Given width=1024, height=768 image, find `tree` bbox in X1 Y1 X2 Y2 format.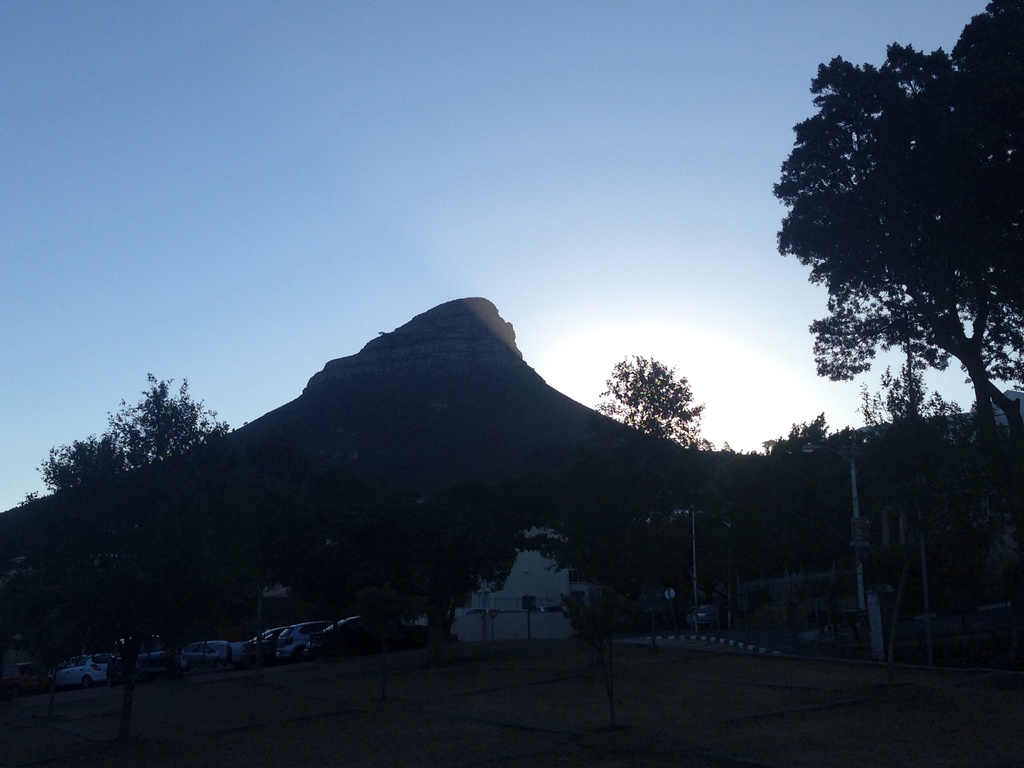
589 347 699 643.
